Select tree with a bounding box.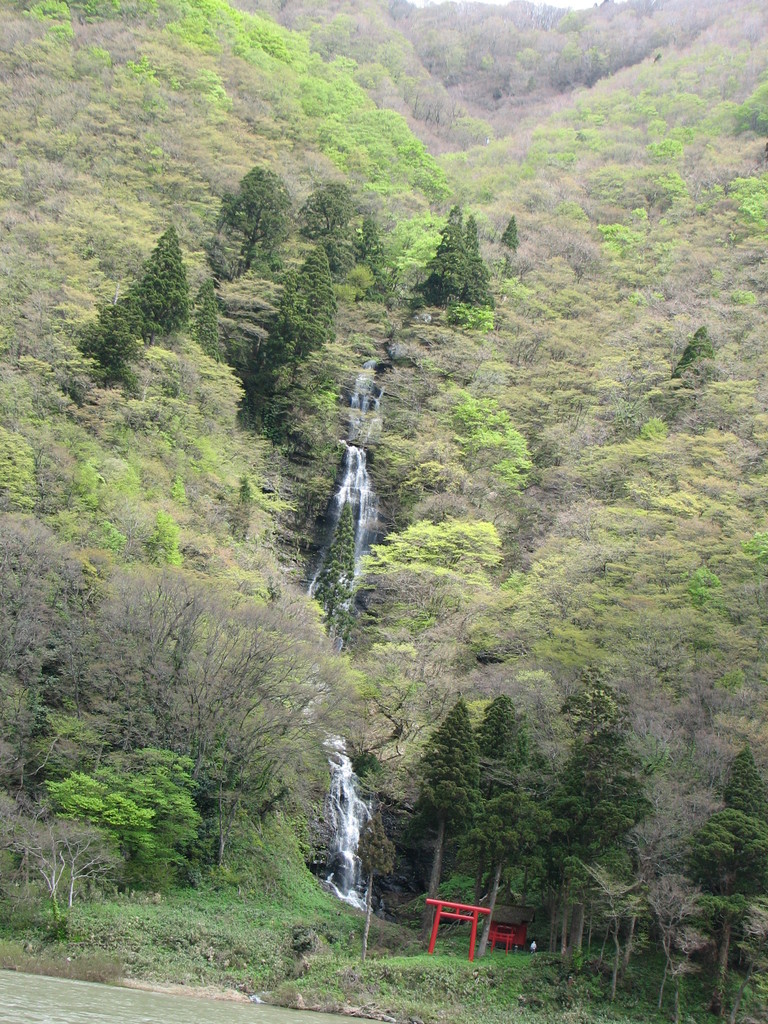
box=[415, 187, 507, 320].
